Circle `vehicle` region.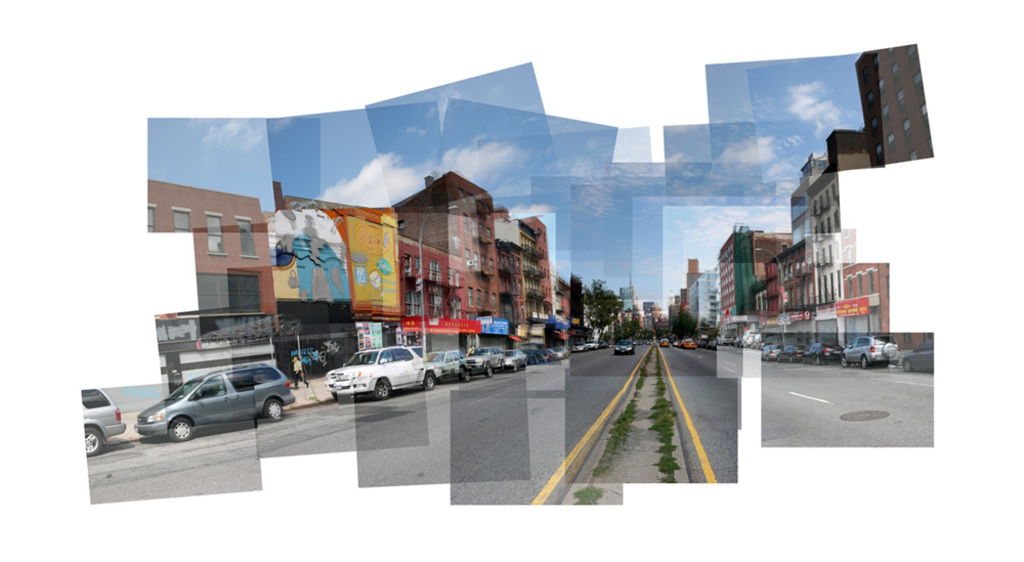
Region: 901,340,935,376.
